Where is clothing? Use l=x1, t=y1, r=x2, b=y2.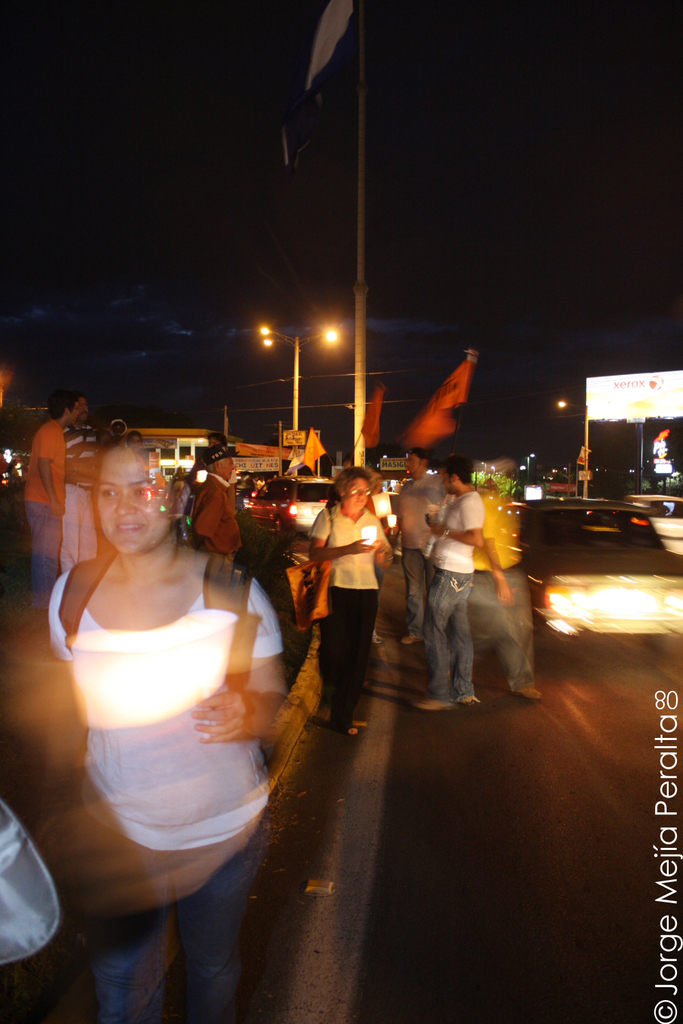
l=23, t=421, r=89, b=573.
